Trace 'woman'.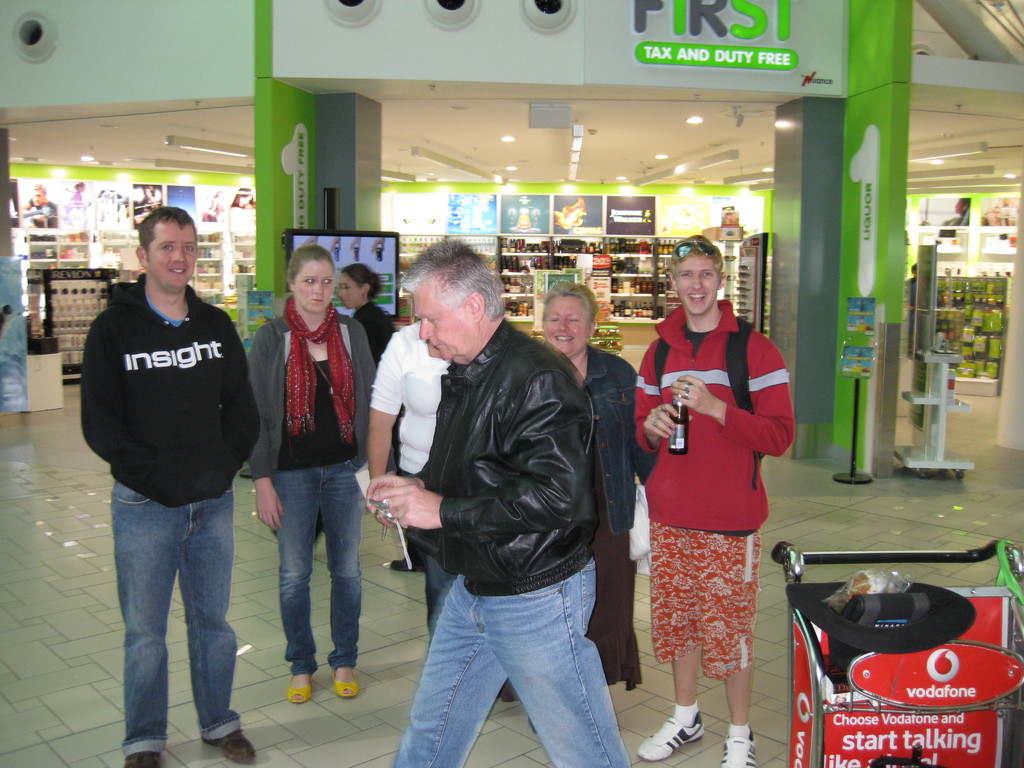
Traced to locate(335, 262, 404, 361).
